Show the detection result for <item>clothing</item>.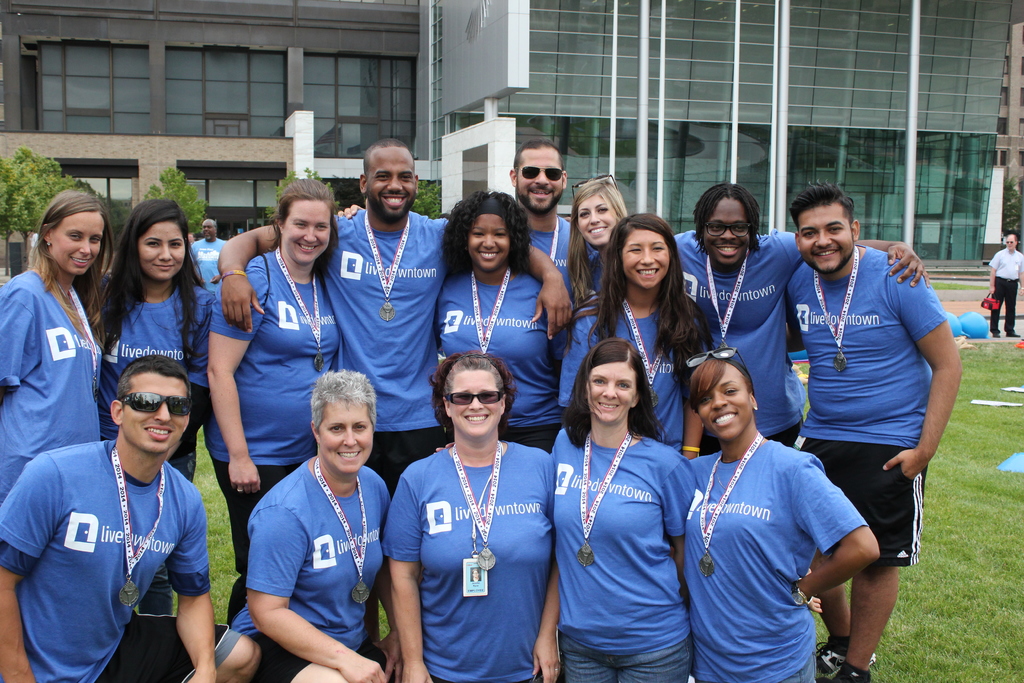
select_region(673, 229, 801, 435).
